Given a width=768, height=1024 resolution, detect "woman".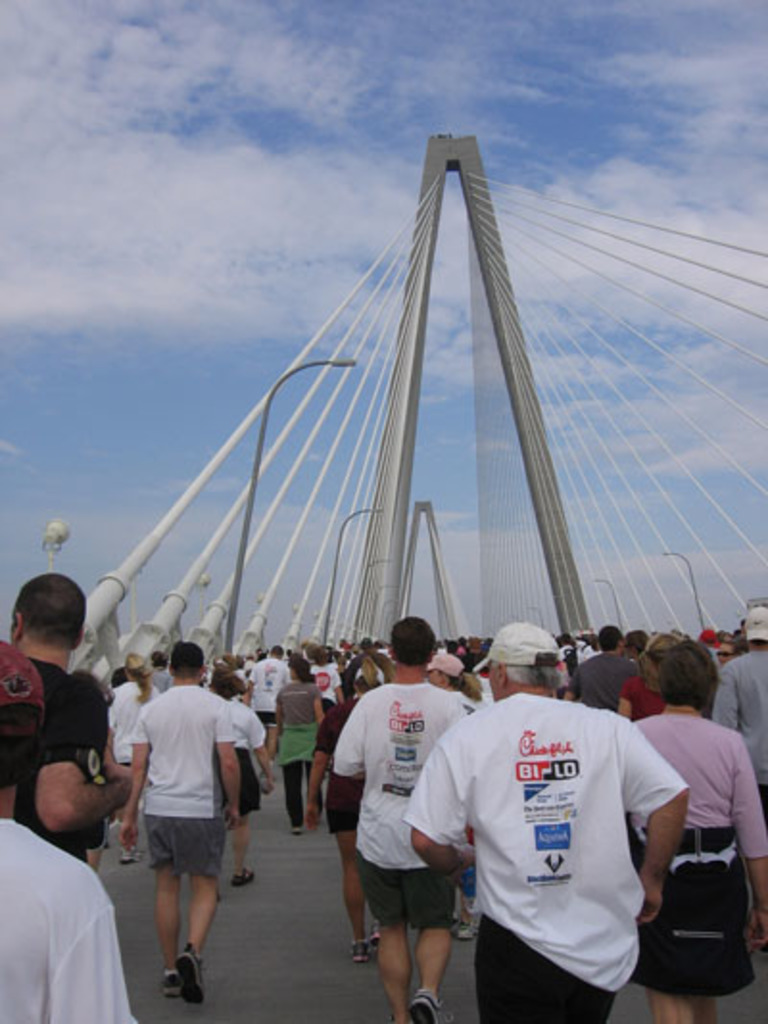
<region>305, 651, 384, 966</region>.
